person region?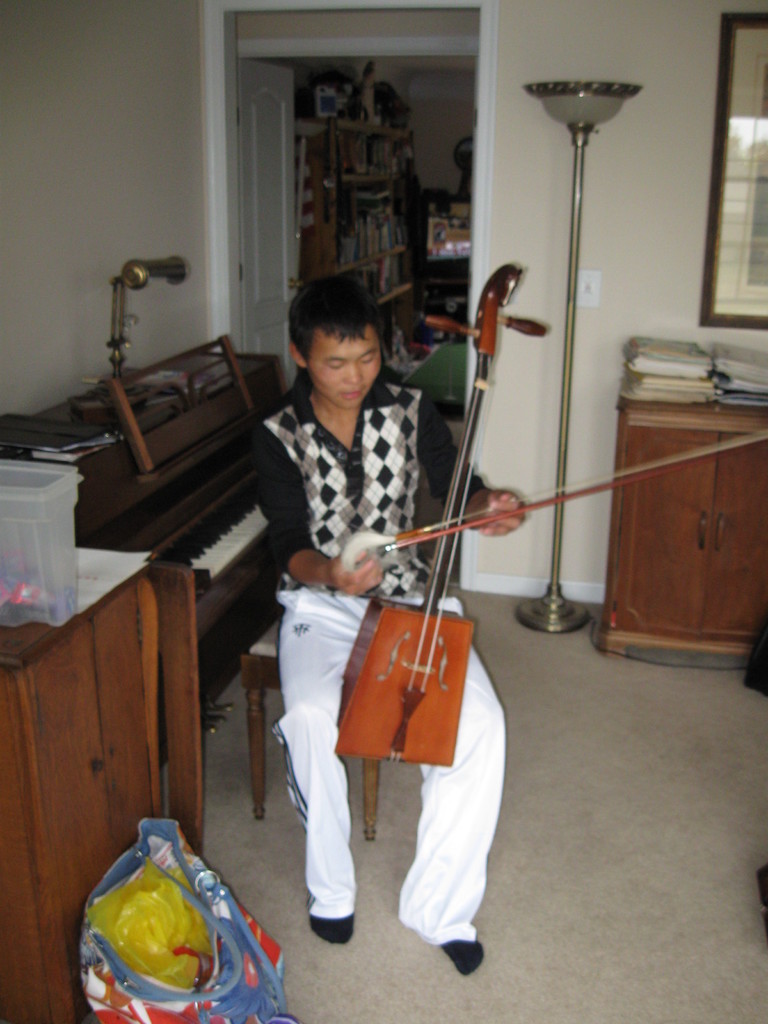
bbox=(260, 231, 477, 949)
